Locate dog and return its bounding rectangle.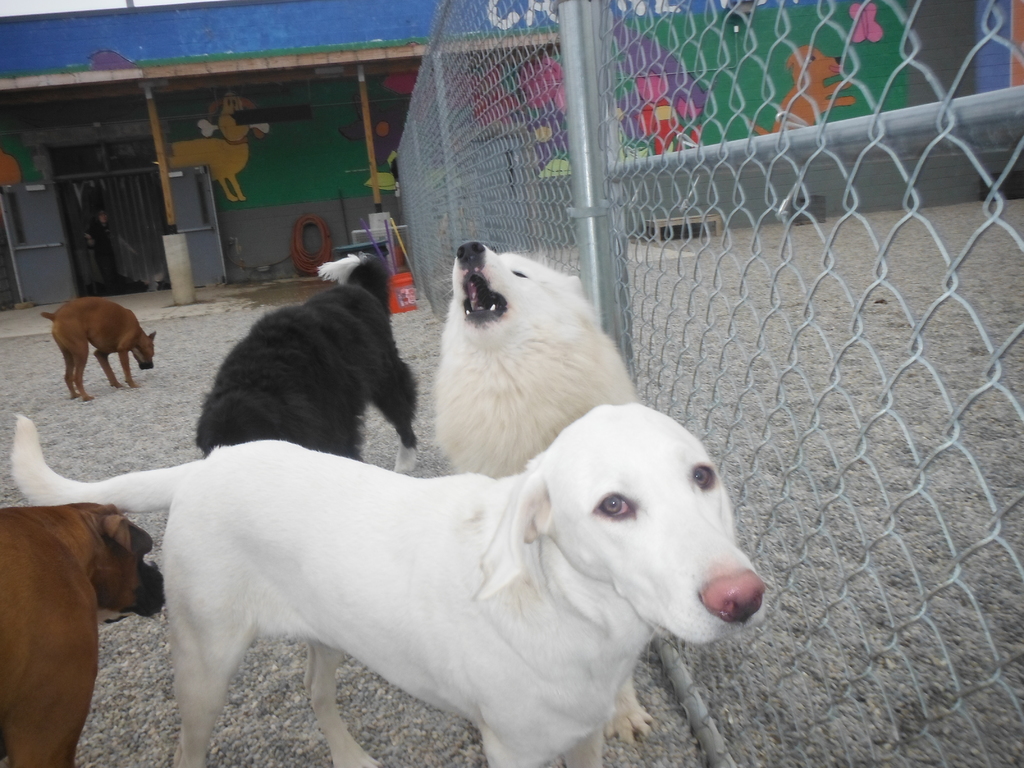
(x1=41, y1=296, x2=156, y2=408).
